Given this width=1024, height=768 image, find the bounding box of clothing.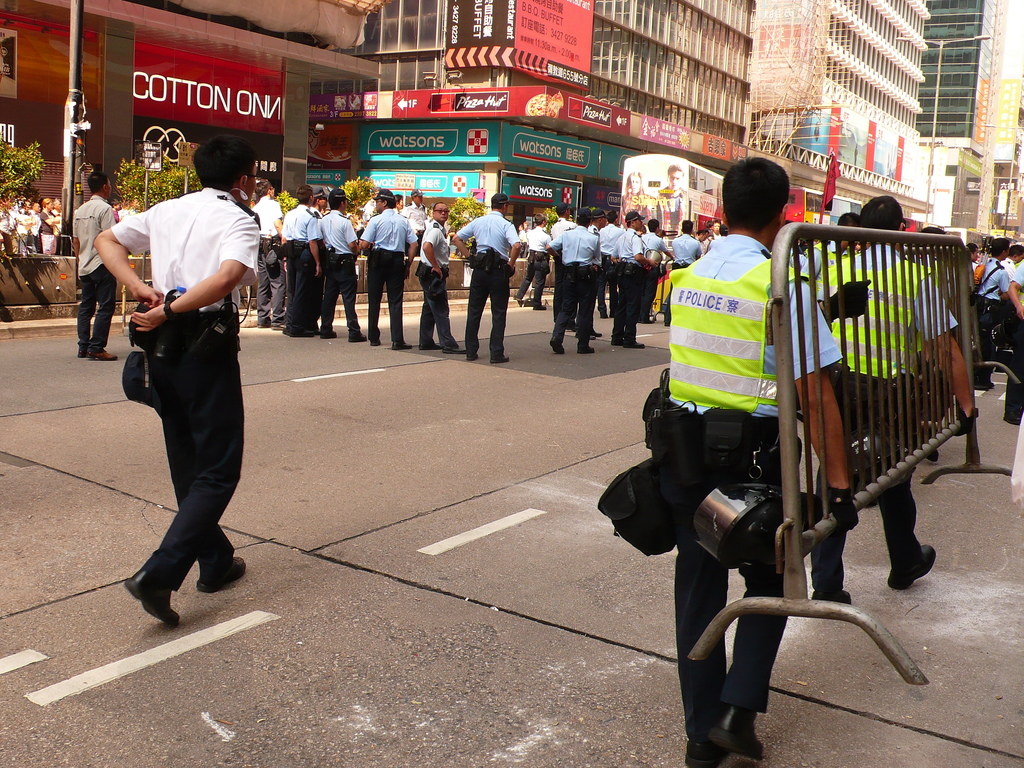
(544, 227, 602, 336).
